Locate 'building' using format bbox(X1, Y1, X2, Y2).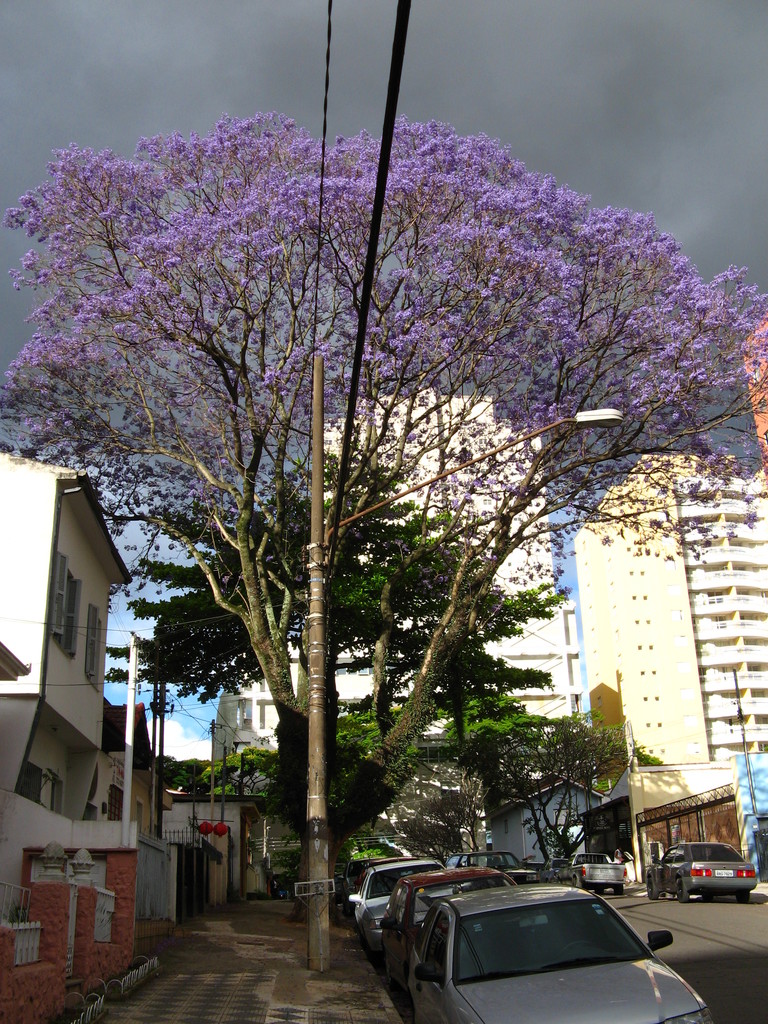
bbox(315, 380, 553, 595).
